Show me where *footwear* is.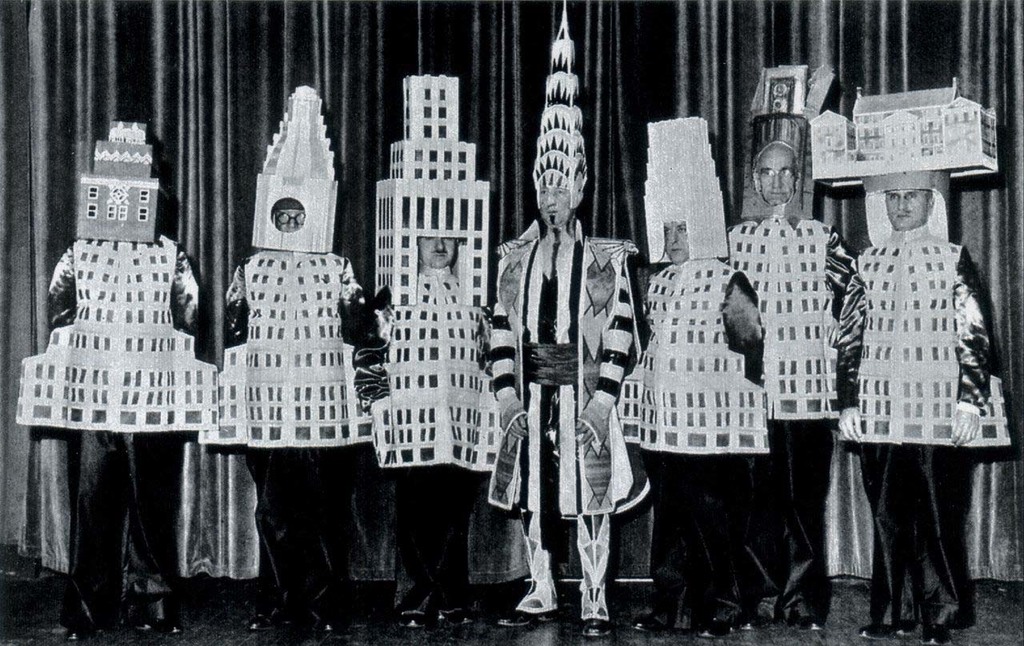
*footwear* is at box=[65, 623, 95, 642].
